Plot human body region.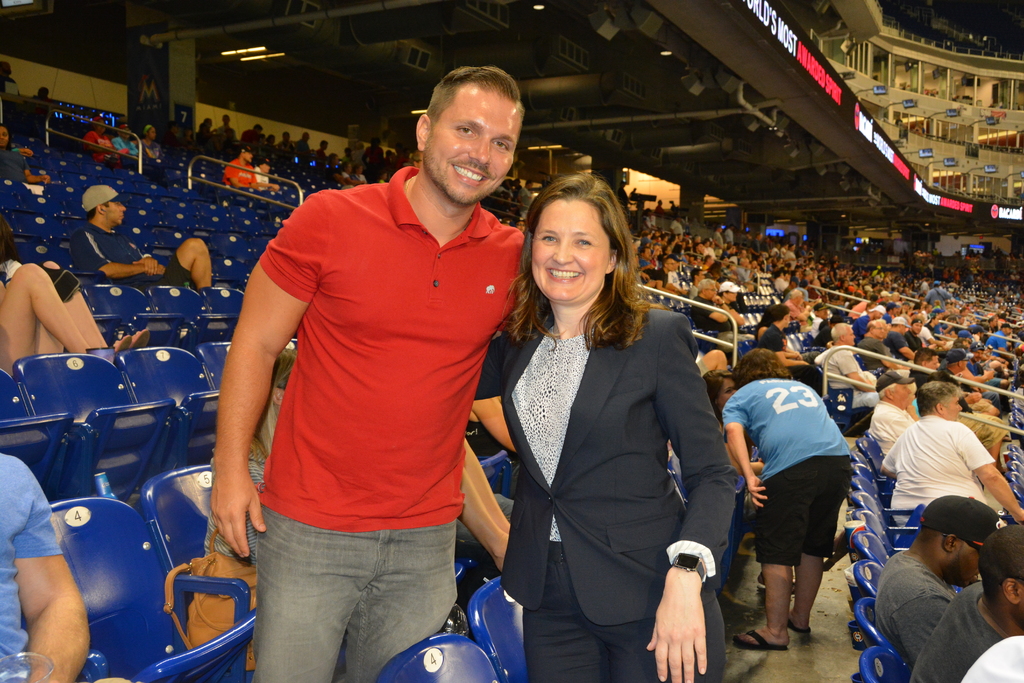
Plotted at box=[634, 245, 650, 270].
